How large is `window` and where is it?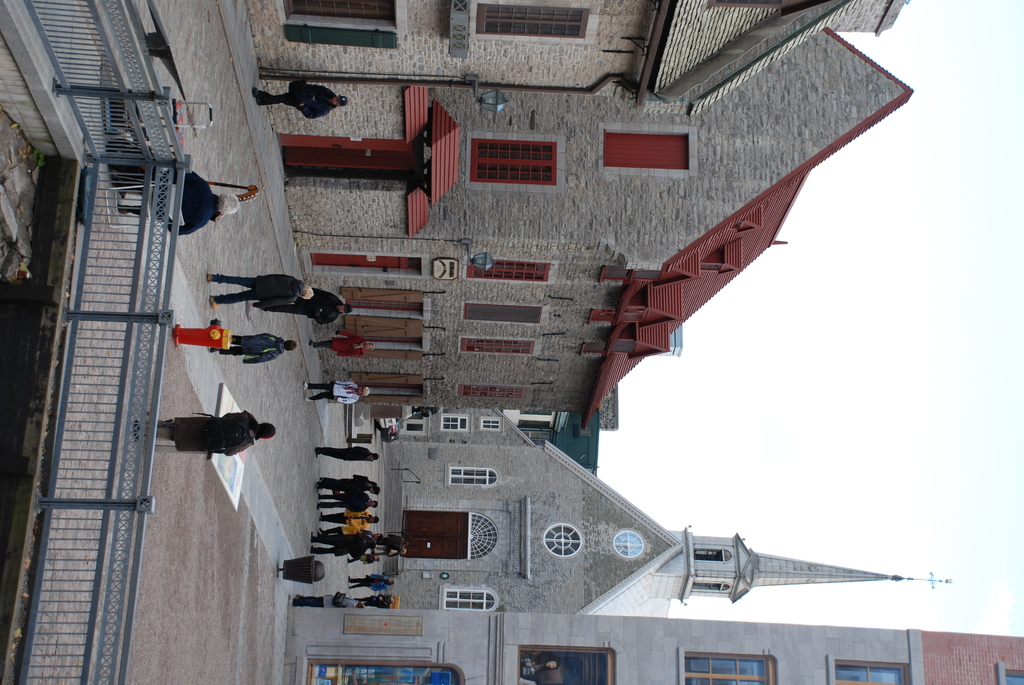
Bounding box: box=[348, 290, 420, 316].
